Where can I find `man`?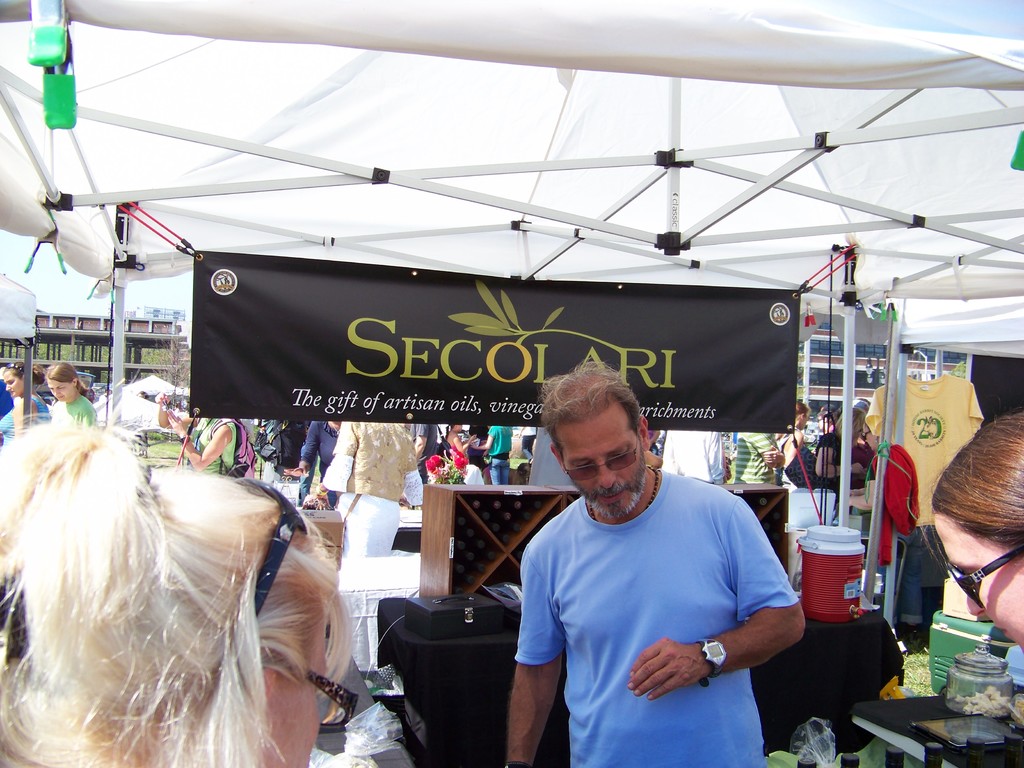
You can find it at <bbox>314, 420, 426, 557</bbox>.
